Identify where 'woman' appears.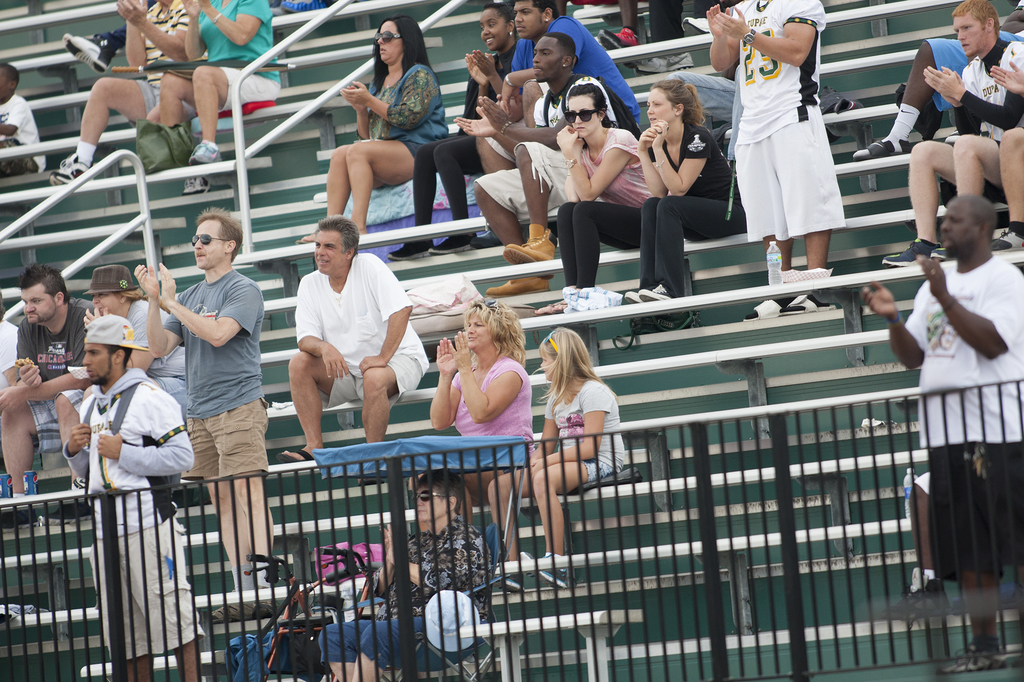
Appears at <region>298, 15, 447, 241</region>.
